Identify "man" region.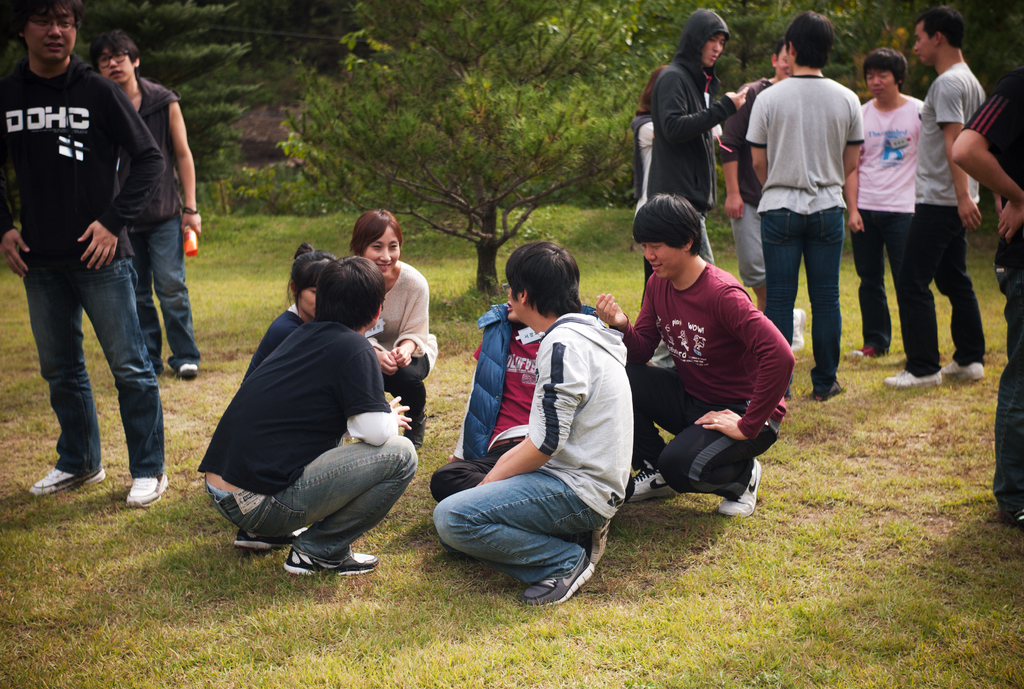
Region: <region>429, 240, 632, 616</region>.
